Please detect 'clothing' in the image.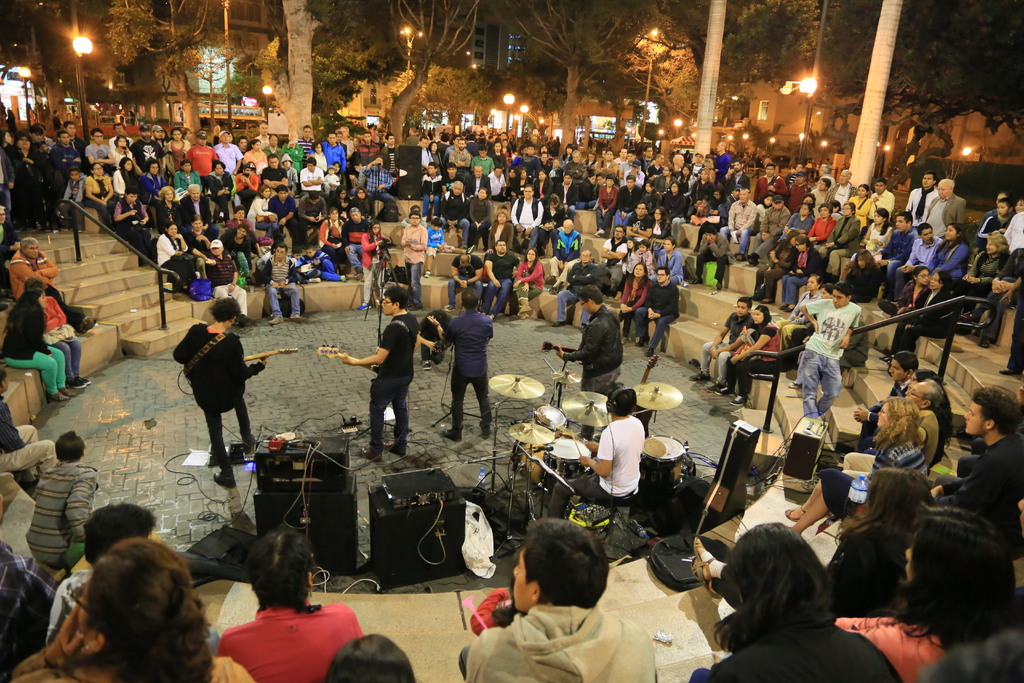
detection(201, 257, 247, 312).
